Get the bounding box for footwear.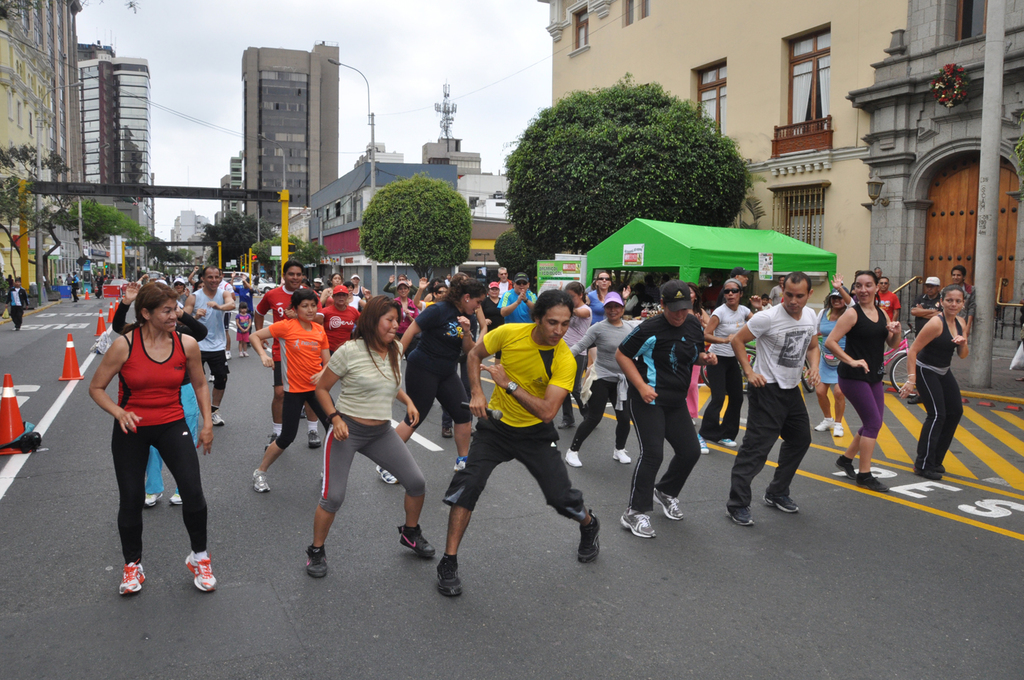
crop(118, 562, 146, 592).
